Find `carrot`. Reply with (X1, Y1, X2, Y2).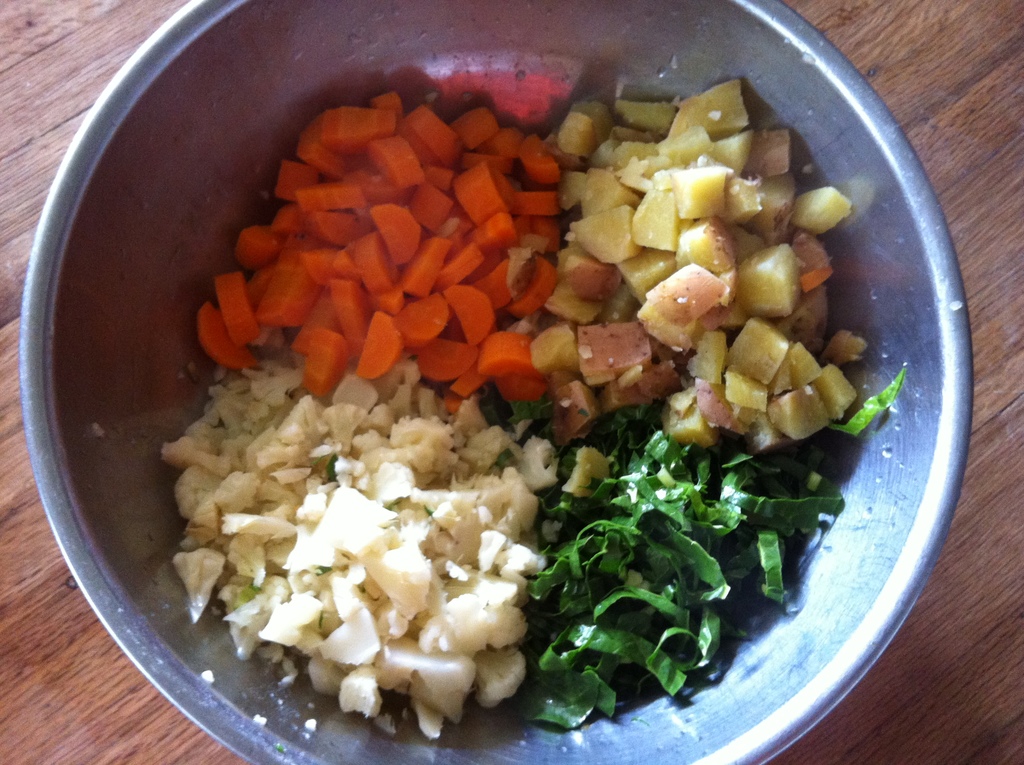
(350, 309, 410, 380).
